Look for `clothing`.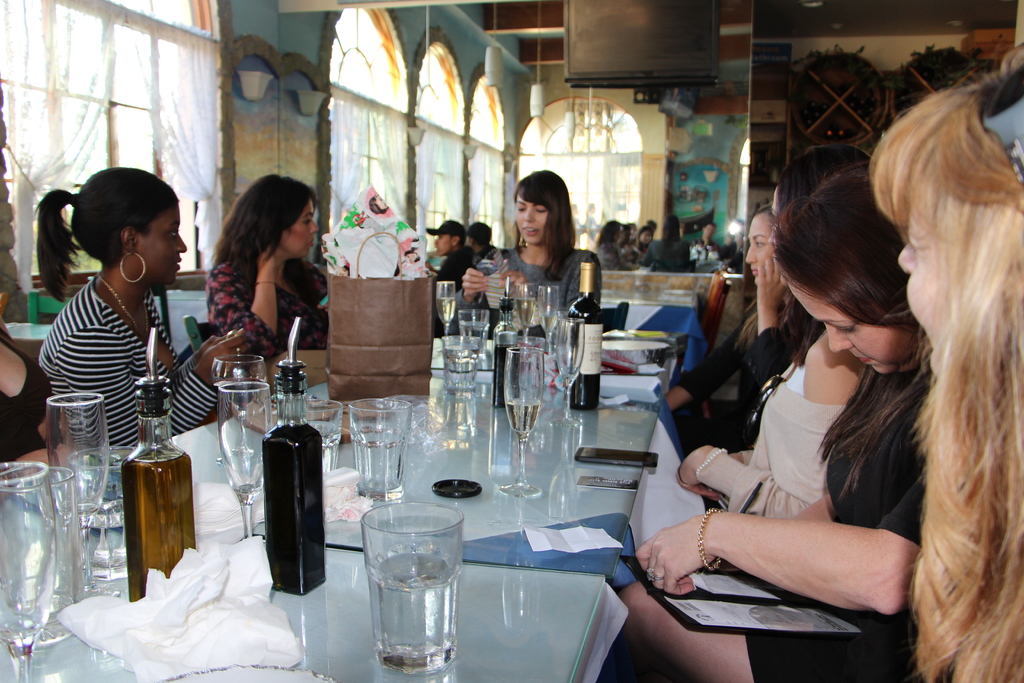
Found: (747,363,924,682).
